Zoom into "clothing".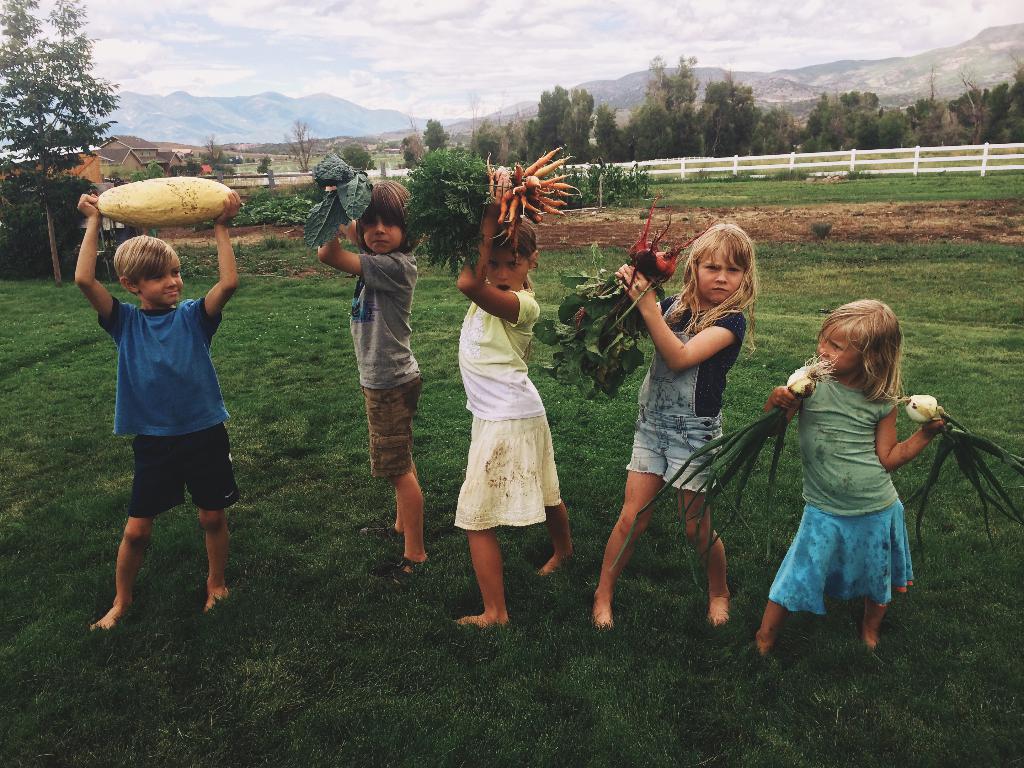
Zoom target: [x1=348, y1=257, x2=423, y2=476].
